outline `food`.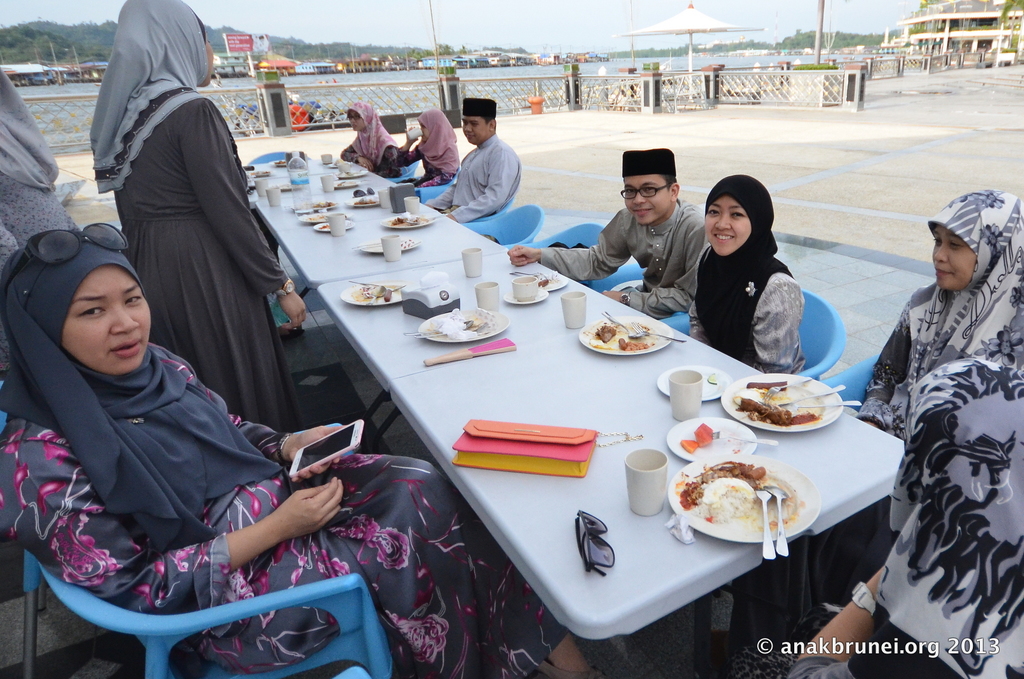
Outline: [x1=593, y1=317, x2=659, y2=349].
